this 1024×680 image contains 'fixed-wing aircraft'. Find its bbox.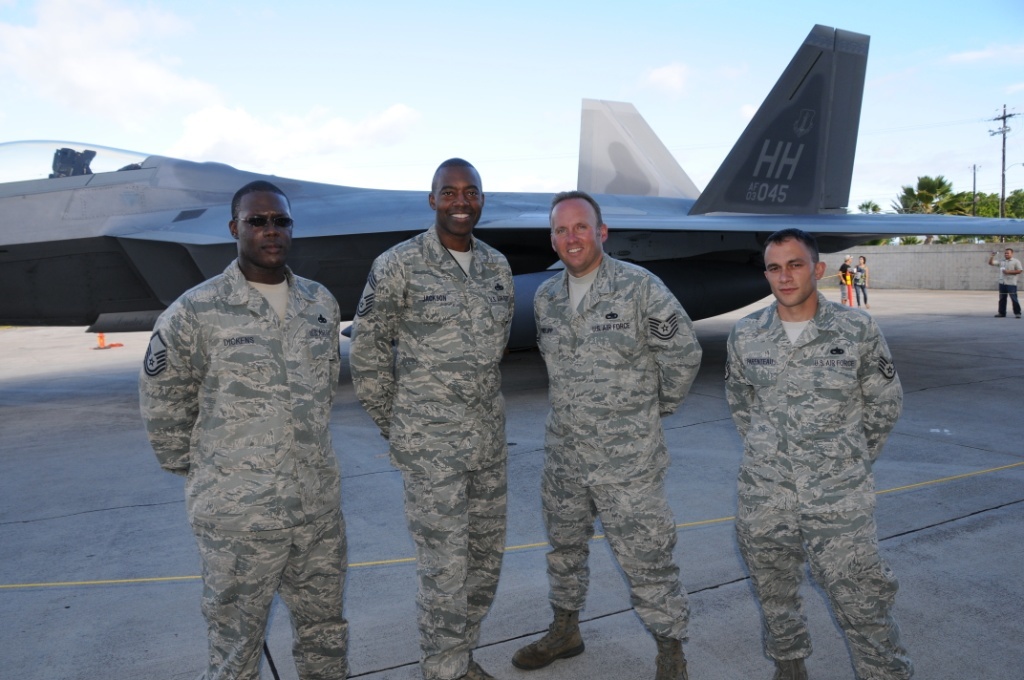
<region>0, 25, 1023, 347</region>.
